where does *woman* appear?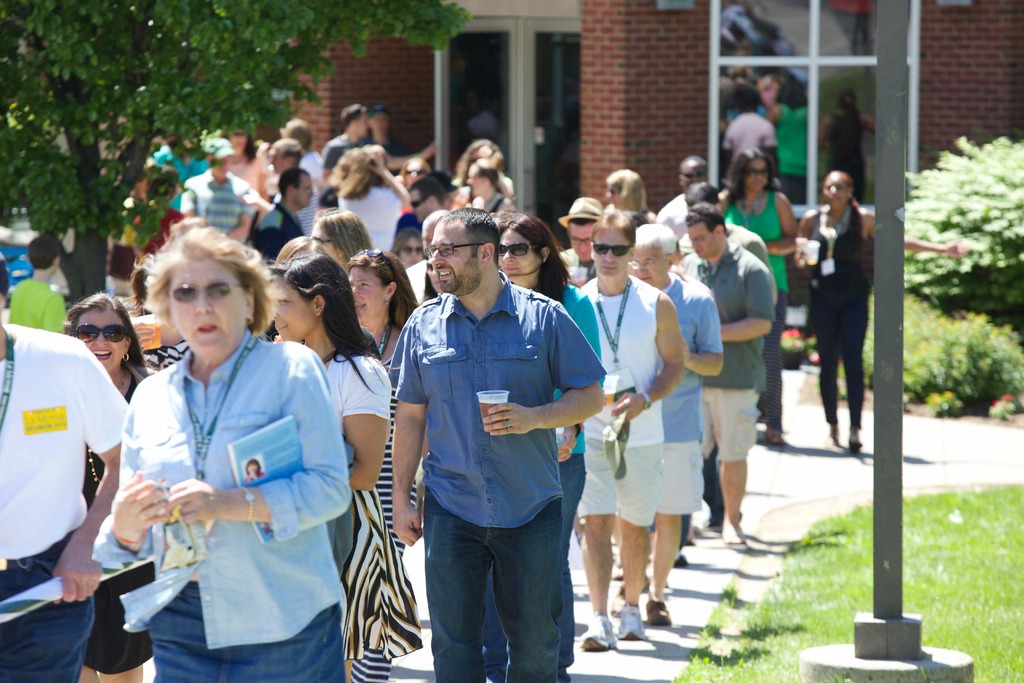
Appears at x1=468 y1=169 x2=519 y2=220.
